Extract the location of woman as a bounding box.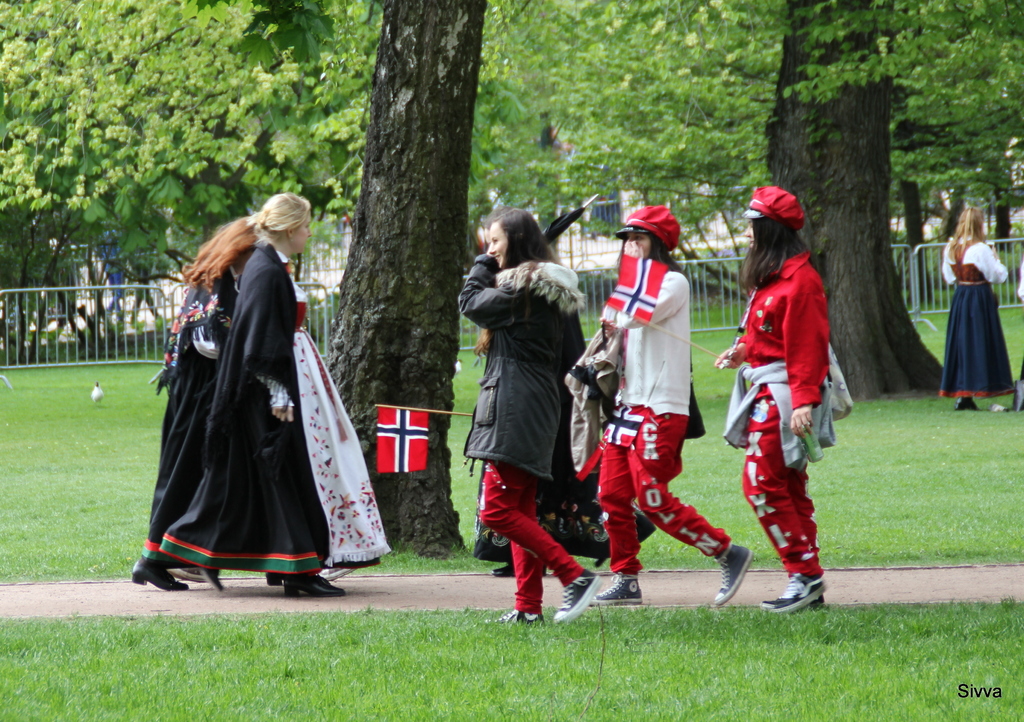
x1=186 y1=198 x2=397 y2=601.
